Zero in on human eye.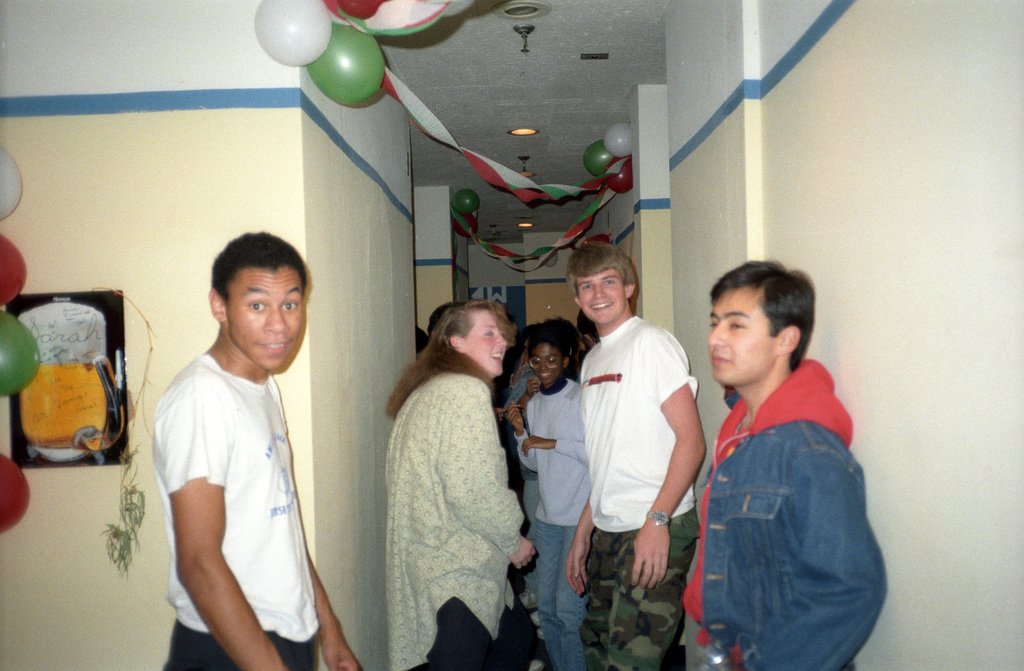
Zeroed in: <box>279,297,296,314</box>.
